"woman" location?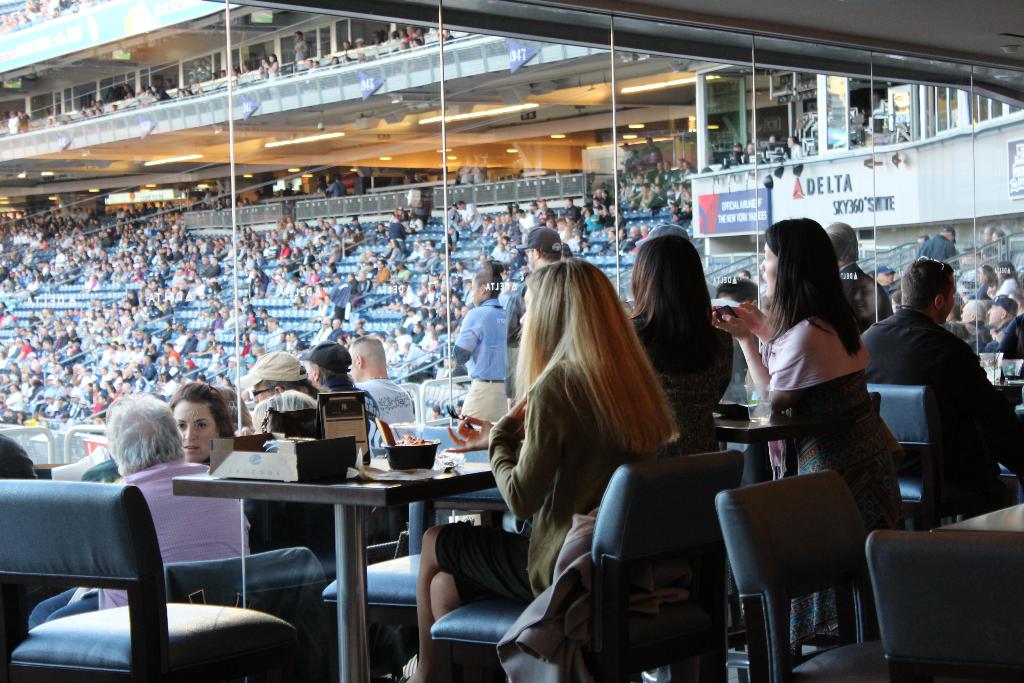
{"x1": 620, "y1": 231, "x2": 736, "y2": 452}
